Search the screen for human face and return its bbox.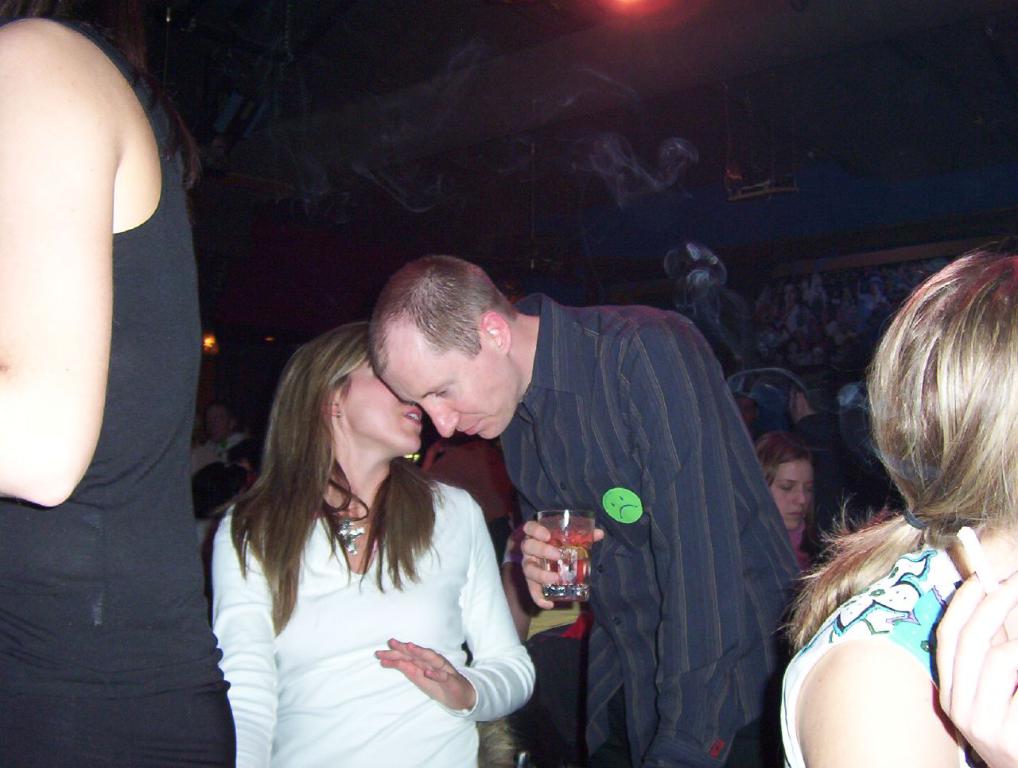
Found: <box>340,363,423,453</box>.
